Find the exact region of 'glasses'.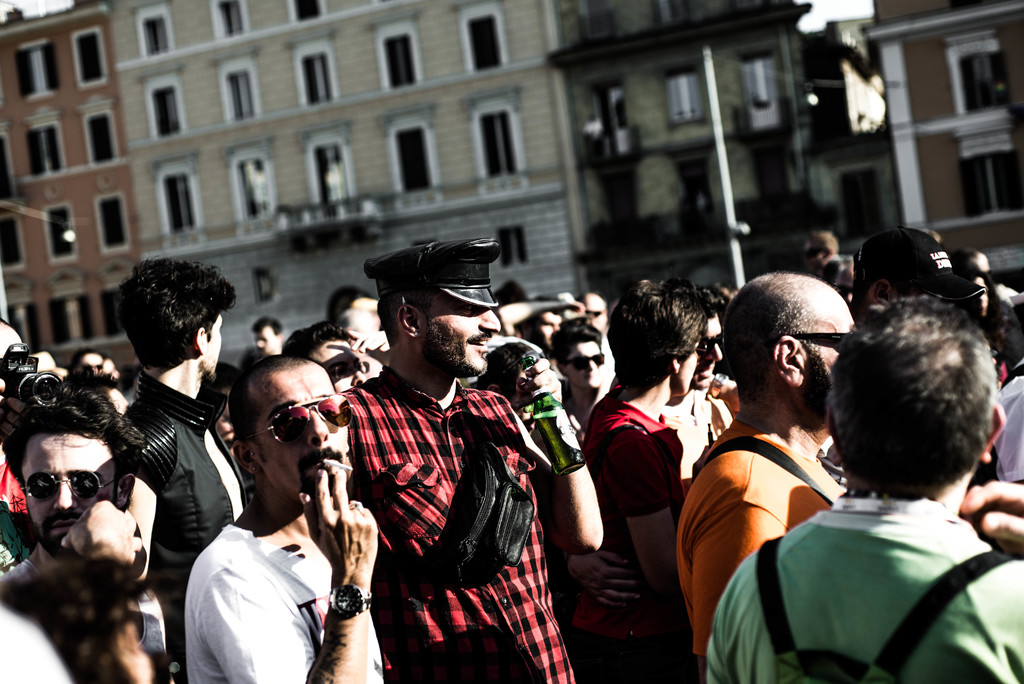
Exact region: left=232, top=392, right=355, bottom=449.
